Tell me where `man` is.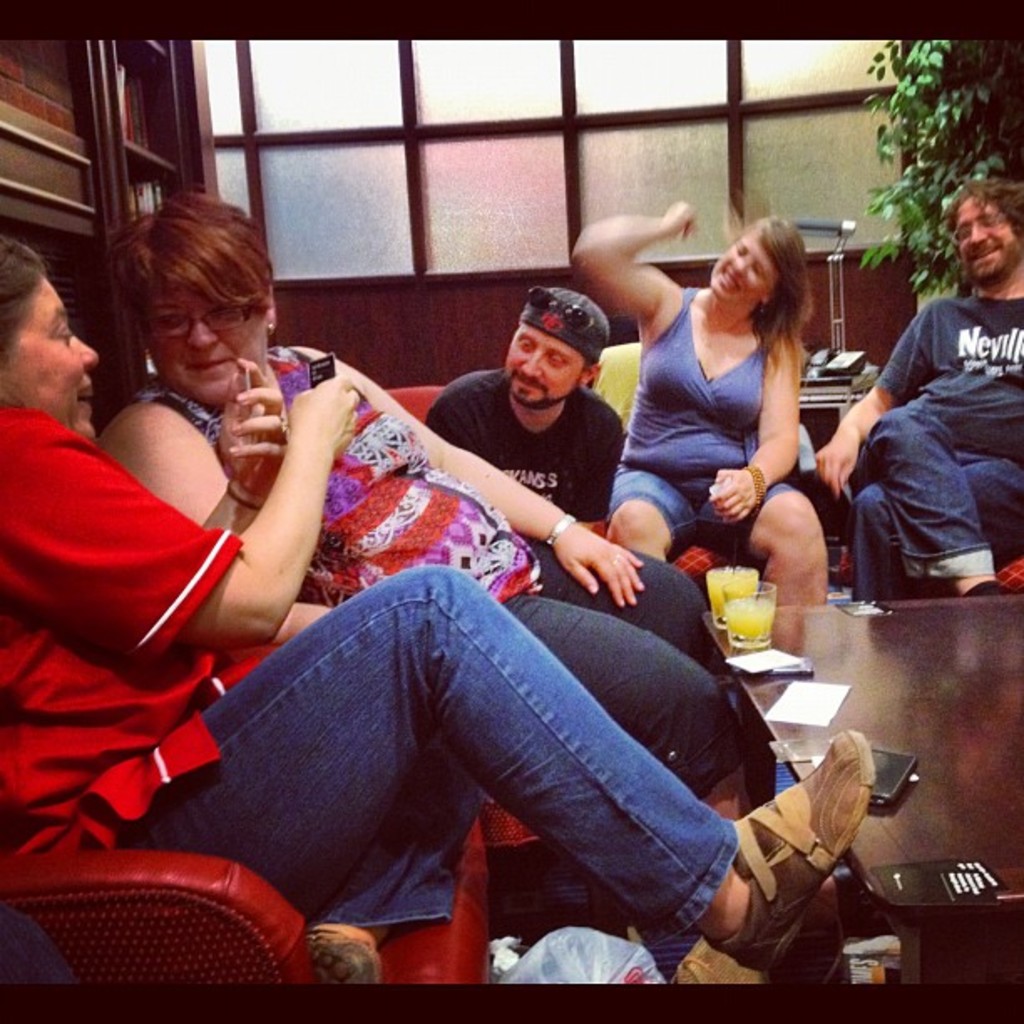
`man` is at left=422, top=283, right=627, bottom=529.
